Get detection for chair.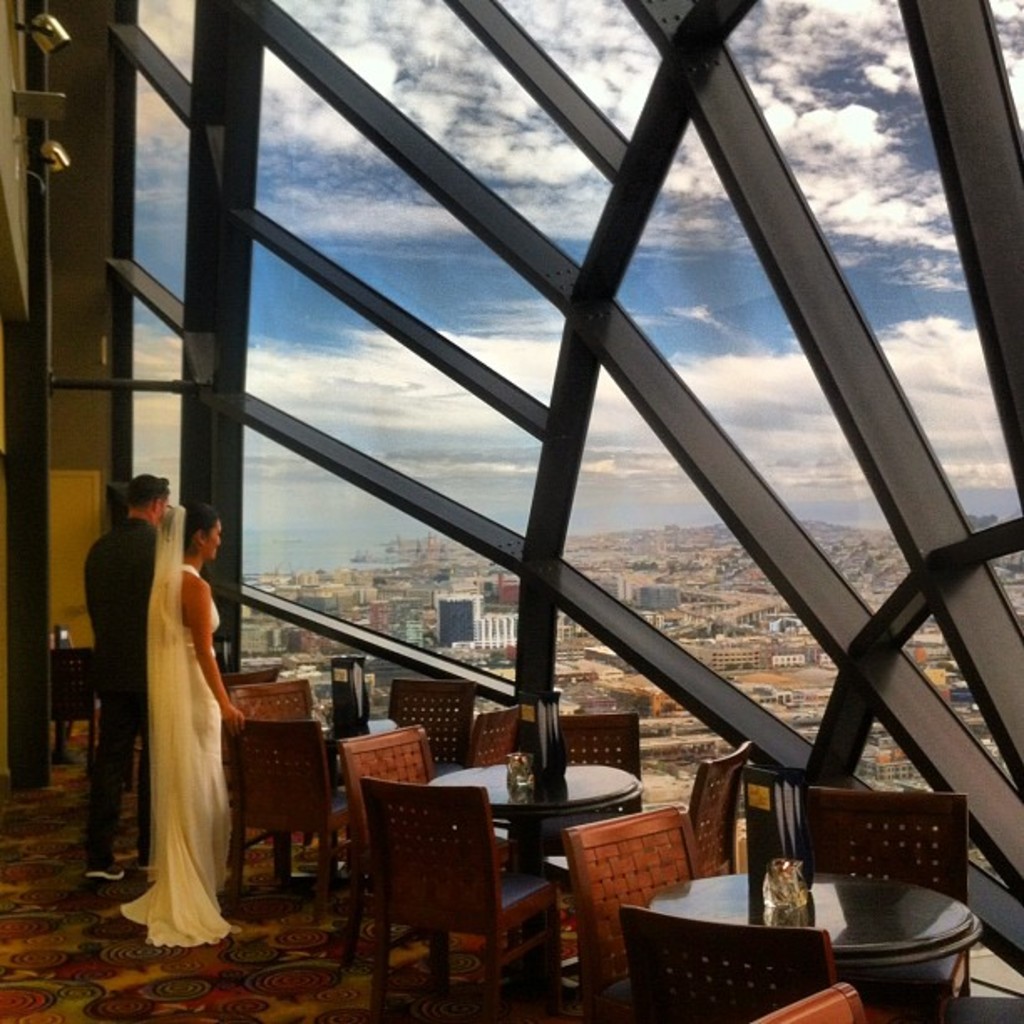
Detection: [796, 790, 974, 1022].
